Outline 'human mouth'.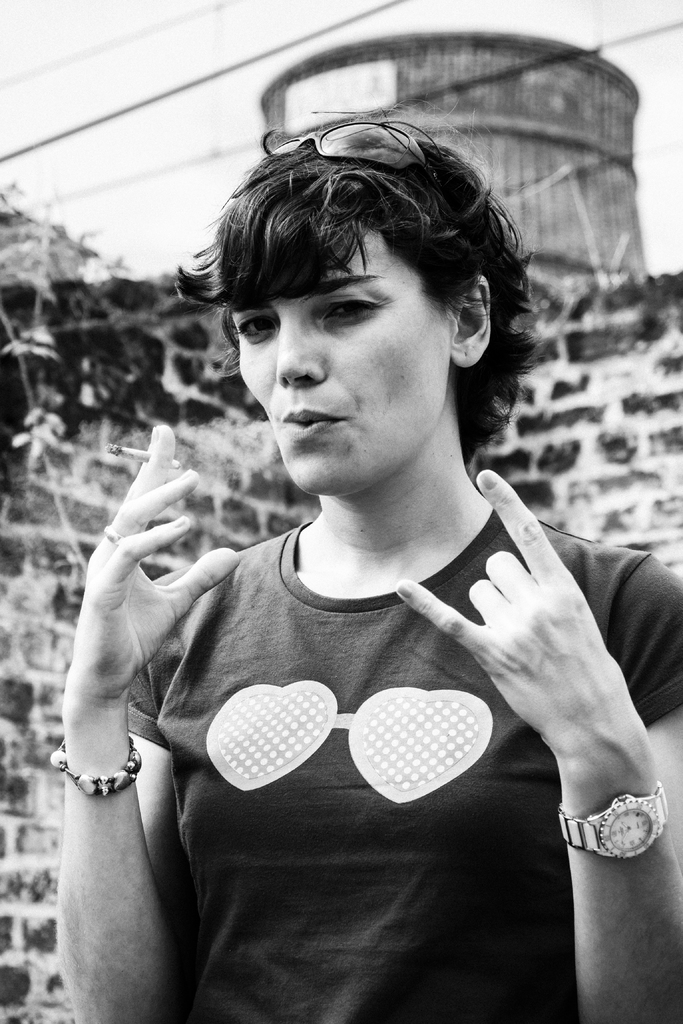
Outline: {"left": 282, "top": 408, "right": 341, "bottom": 438}.
